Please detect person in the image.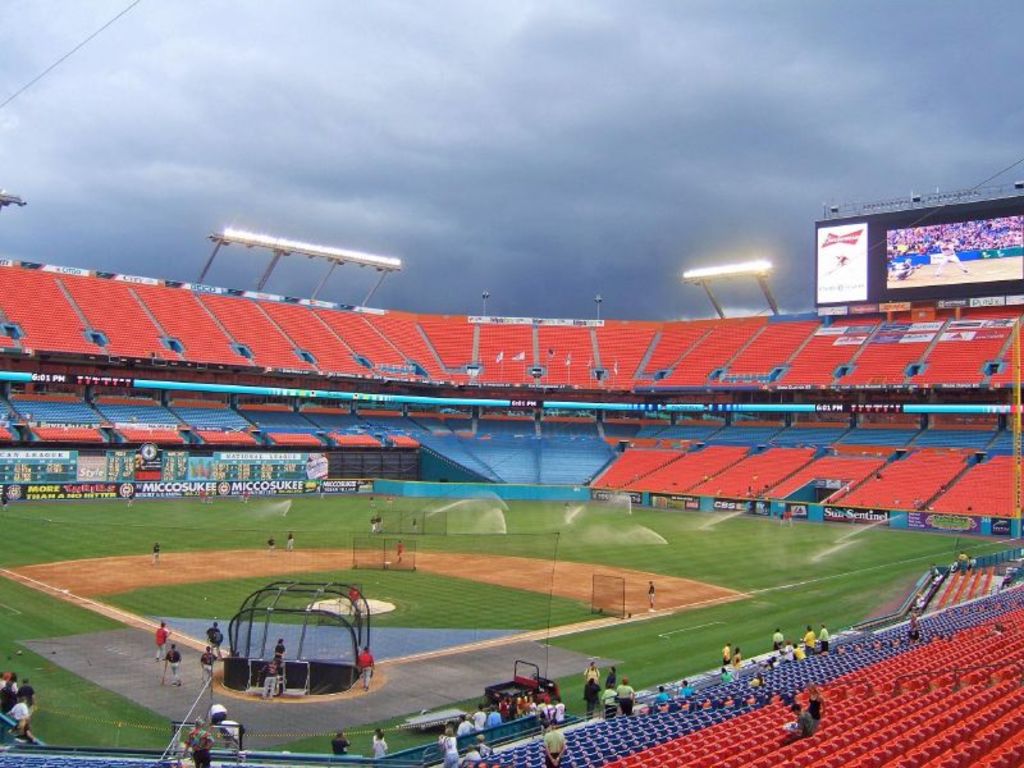
Rect(790, 705, 812, 737).
